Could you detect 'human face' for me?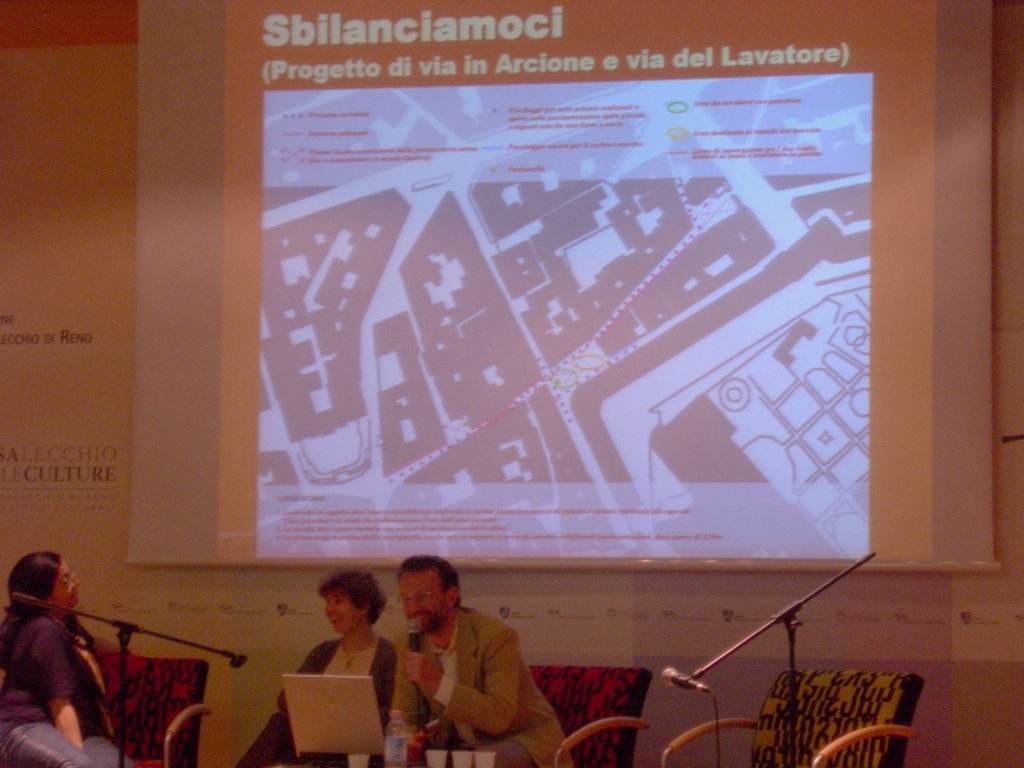
Detection result: 320,585,360,632.
